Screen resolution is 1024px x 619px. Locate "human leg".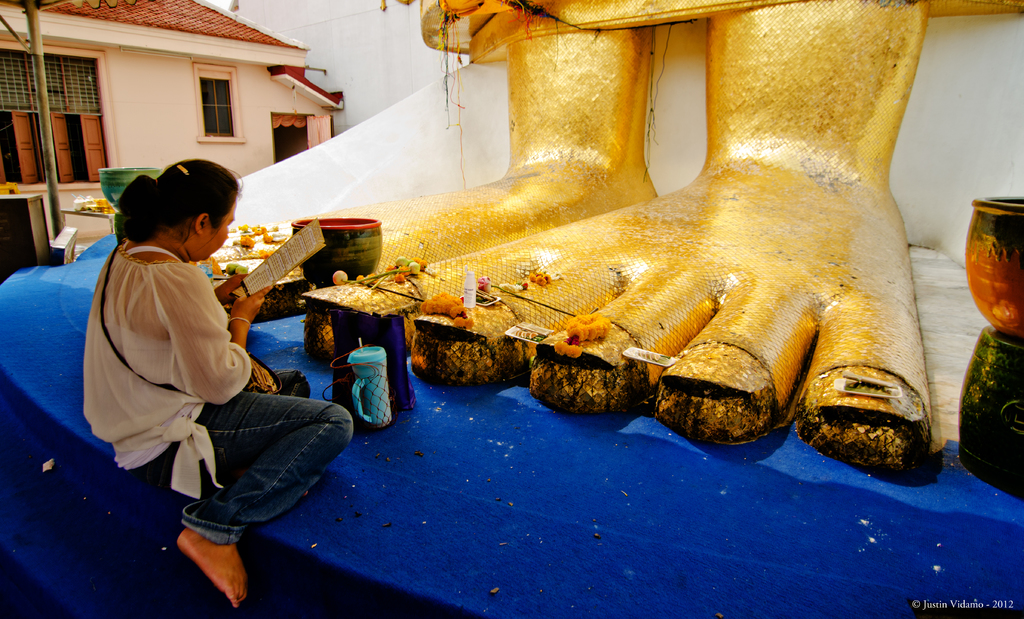
BBox(150, 392, 354, 606).
